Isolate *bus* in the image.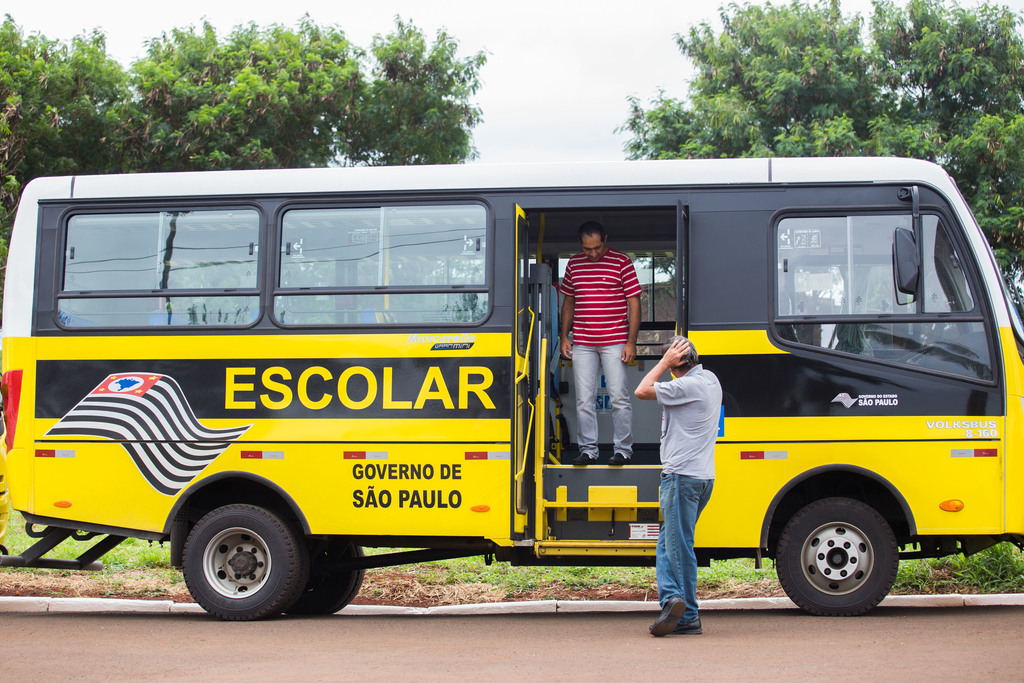
Isolated region: [x1=0, y1=156, x2=1023, y2=623].
